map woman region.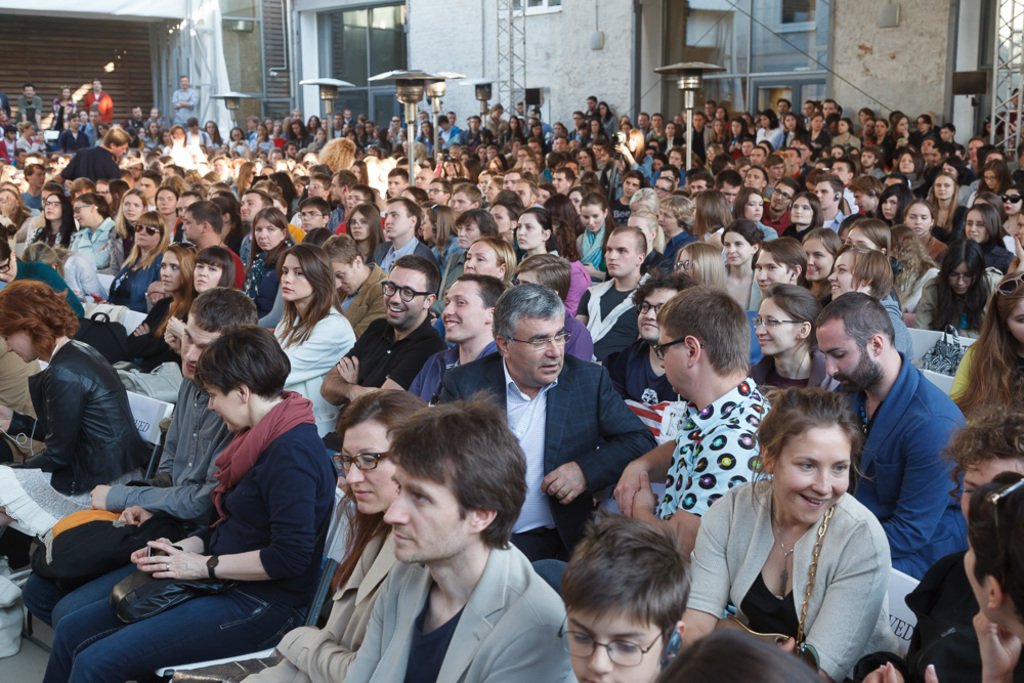
Mapped to region(690, 186, 736, 245).
